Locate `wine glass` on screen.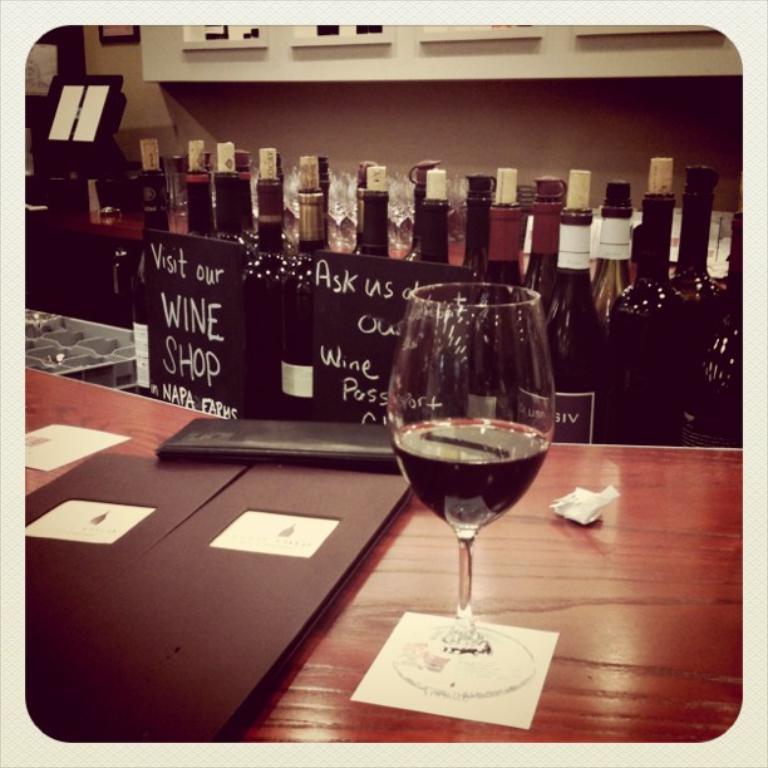
On screen at pyautogui.locateOnScreen(387, 284, 560, 699).
